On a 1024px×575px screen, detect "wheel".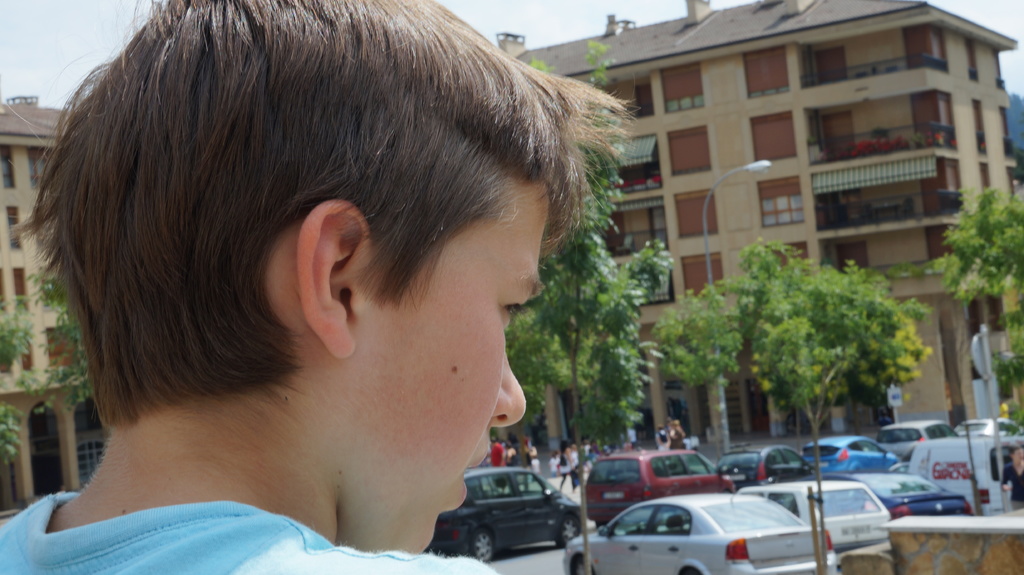
<box>570,556,596,574</box>.
